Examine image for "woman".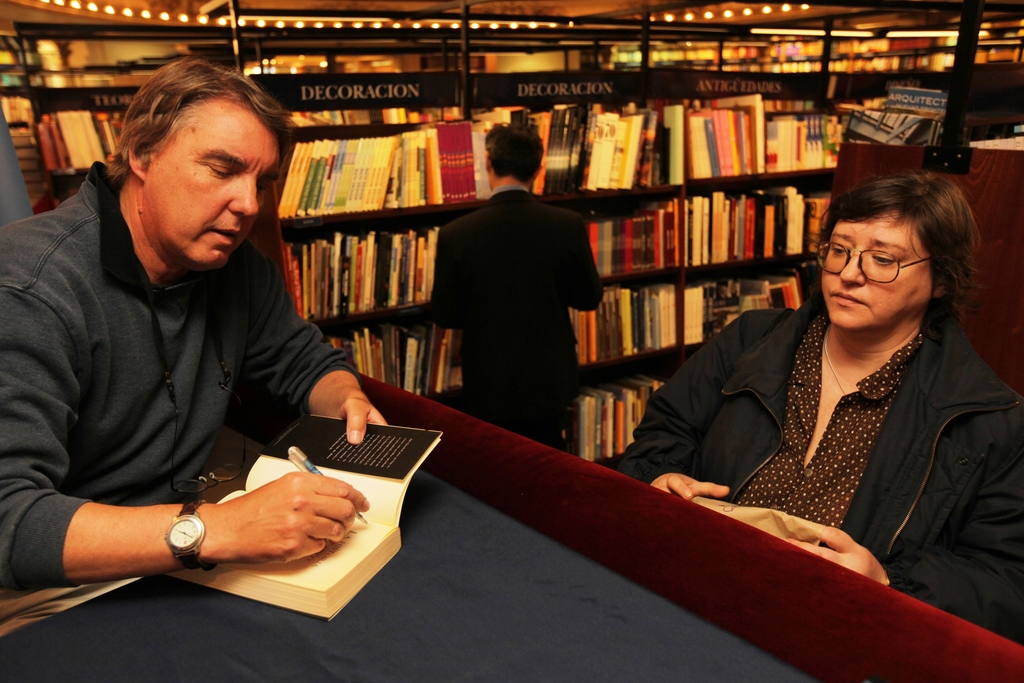
Examination result: pyautogui.locateOnScreen(612, 171, 1023, 641).
